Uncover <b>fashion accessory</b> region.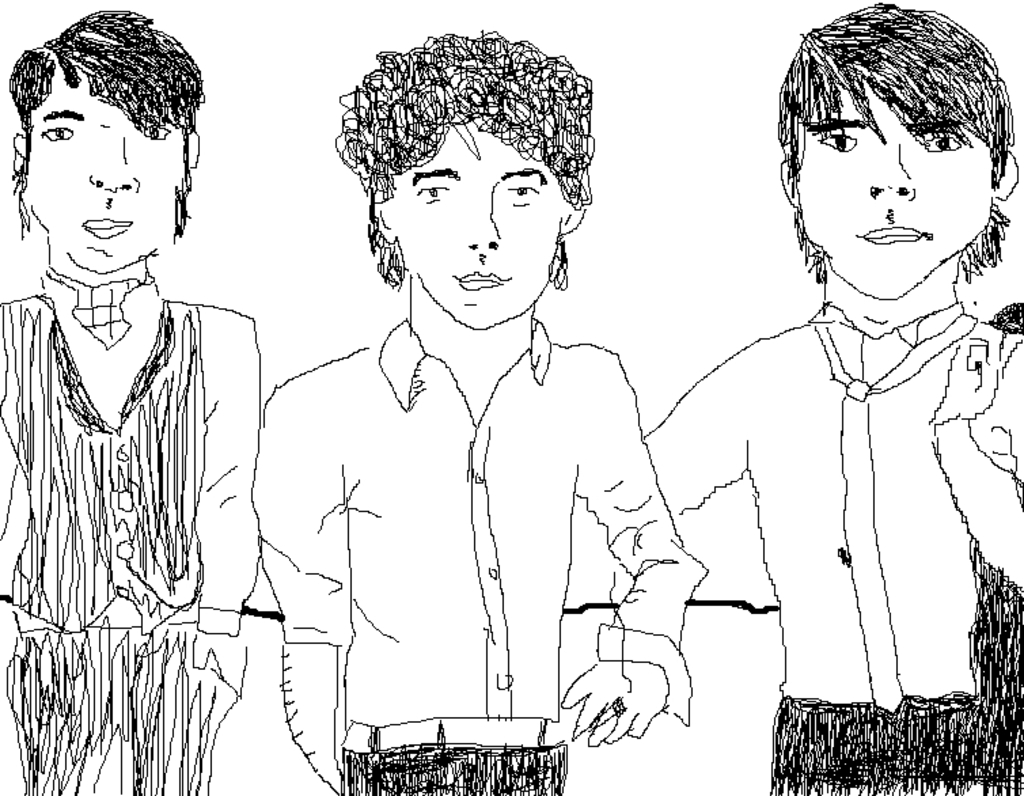
Uncovered: <bbox>808, 308, 981, 712</bbox>.
